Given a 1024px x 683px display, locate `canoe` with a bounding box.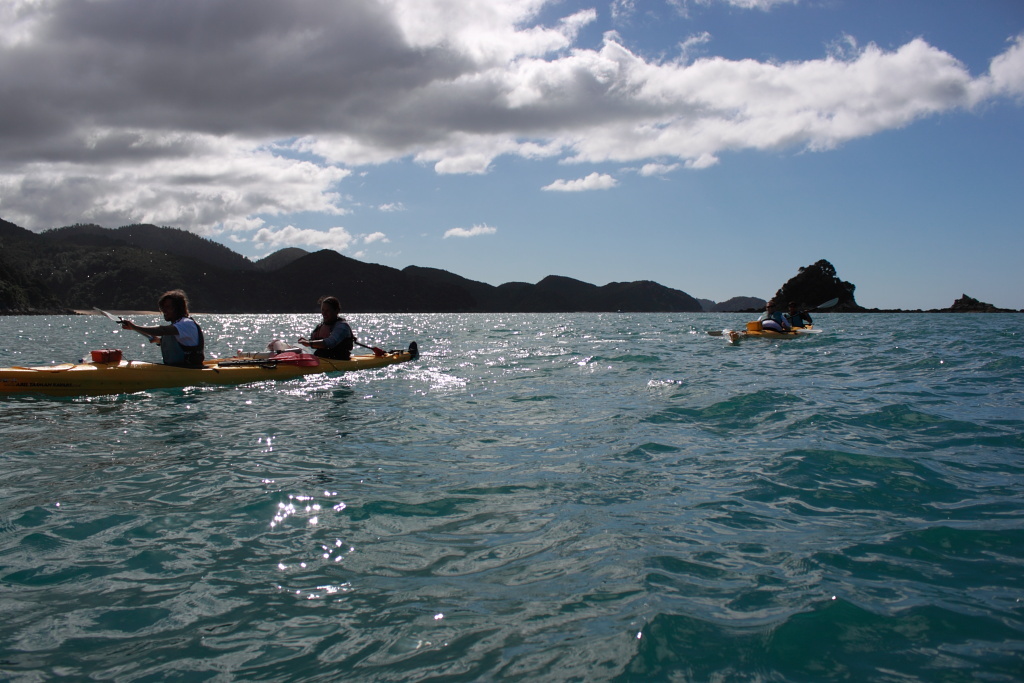
Located: rect(58, 325, 410, 408).
